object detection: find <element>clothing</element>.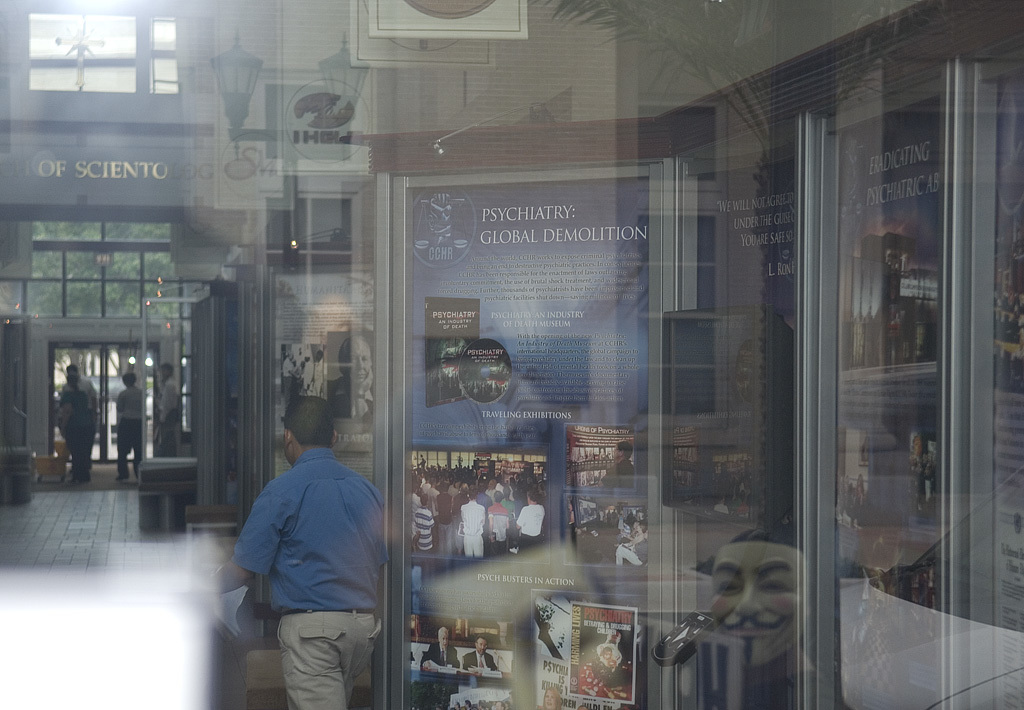
(600, 457, 633, 485).
